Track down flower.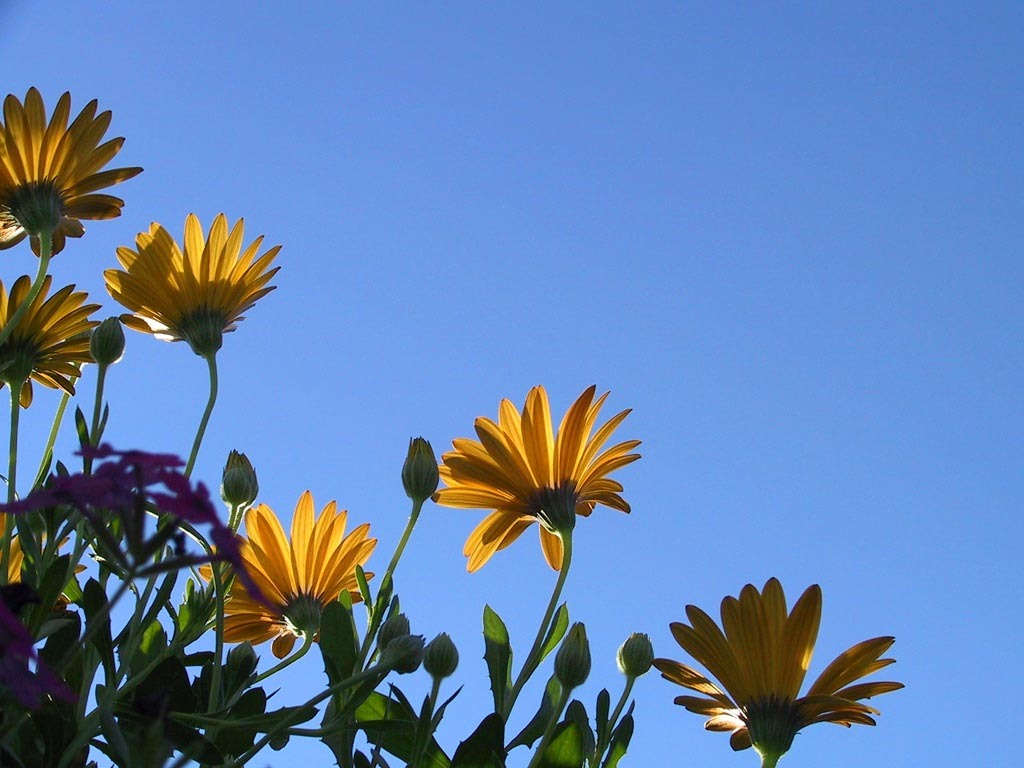
Tracked to locate(435, 381, 646, 585).
